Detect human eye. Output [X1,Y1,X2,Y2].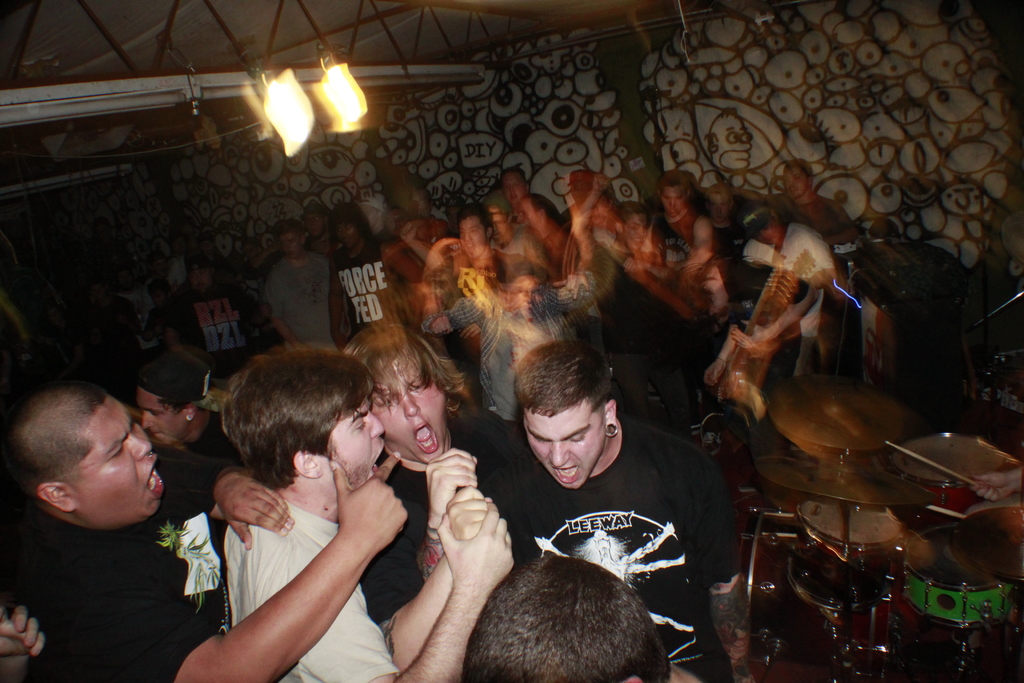
[406,383,429,393].
